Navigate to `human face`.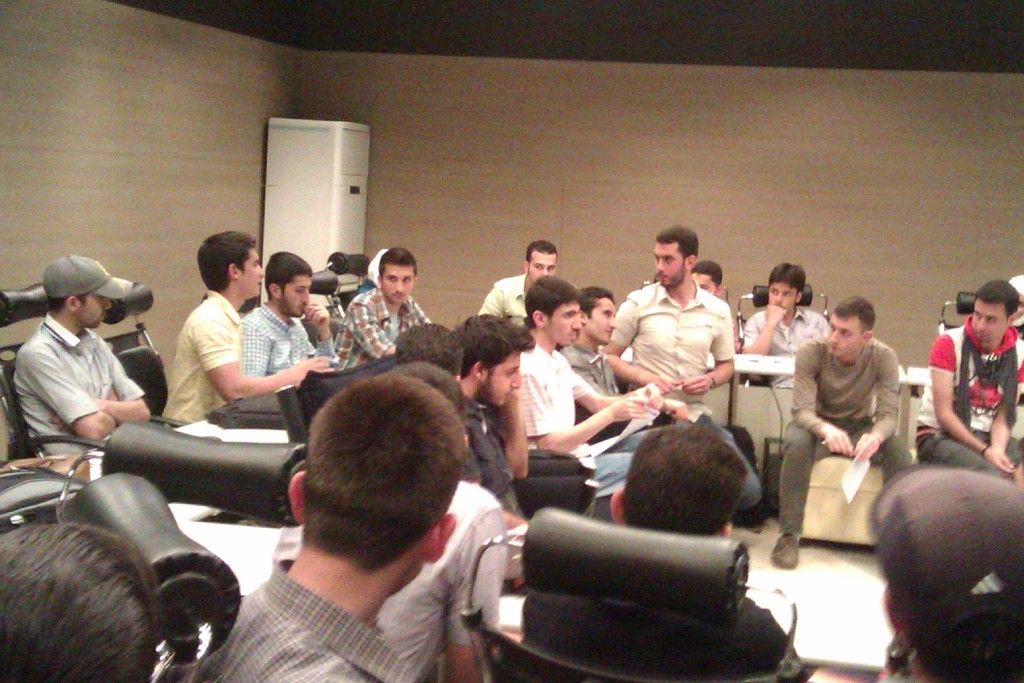
Navigation target: 483:354:521:405.
